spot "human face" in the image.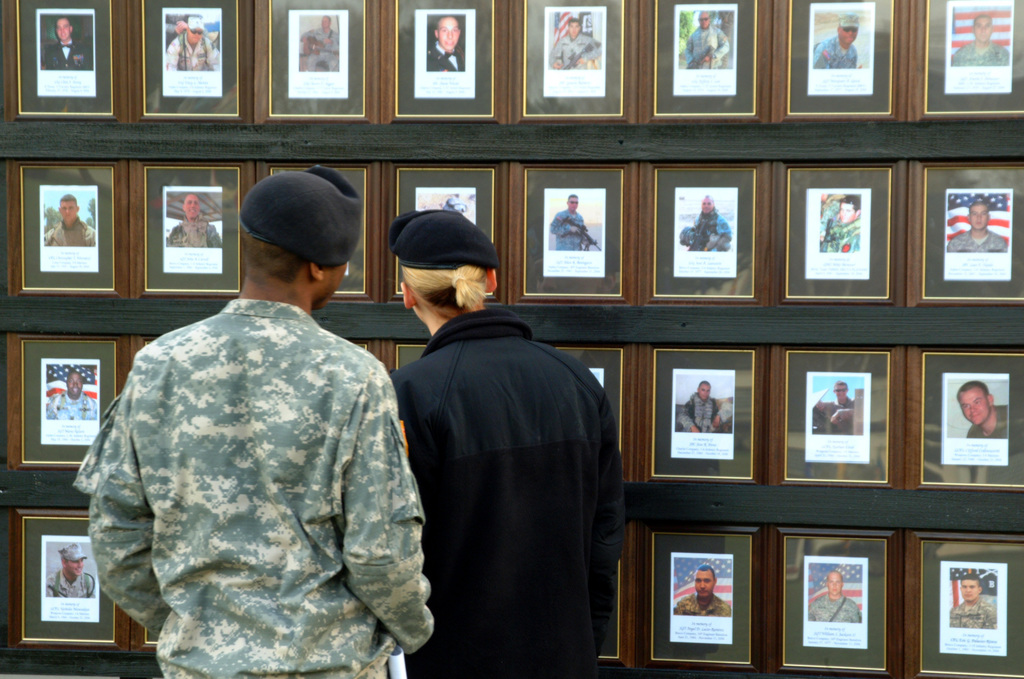
"human face" found at pyautogui.locateOnScreen(696, 12, 708, 28).
